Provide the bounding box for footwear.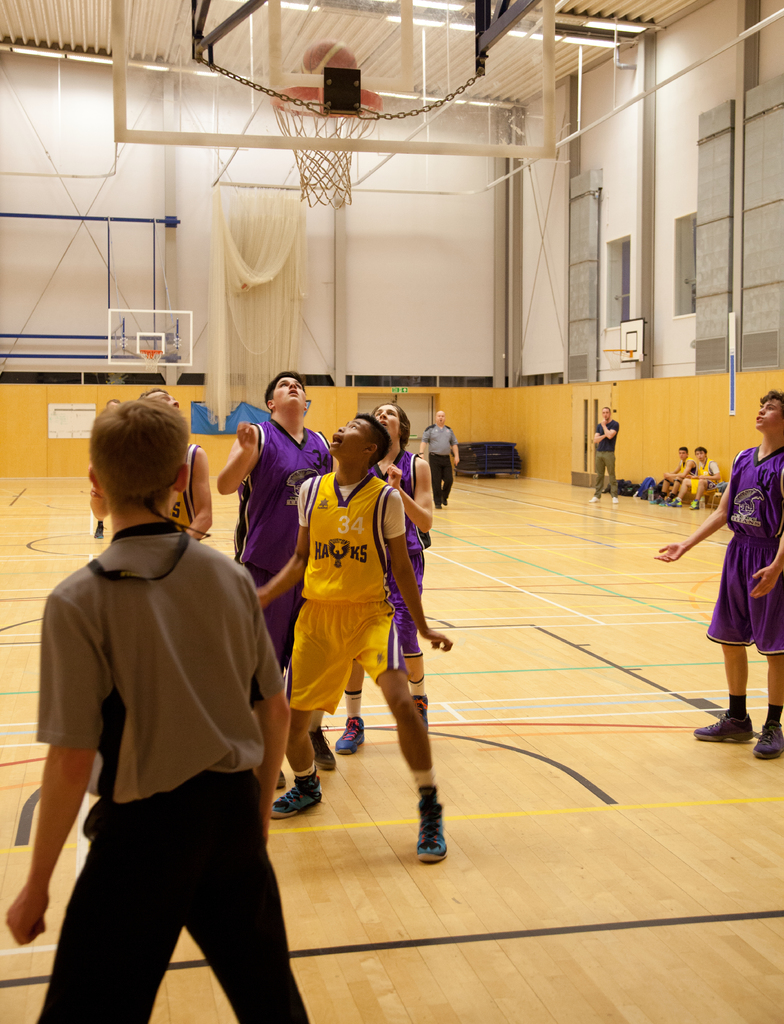
(left=650, top=492, right=661, bottom=502).
